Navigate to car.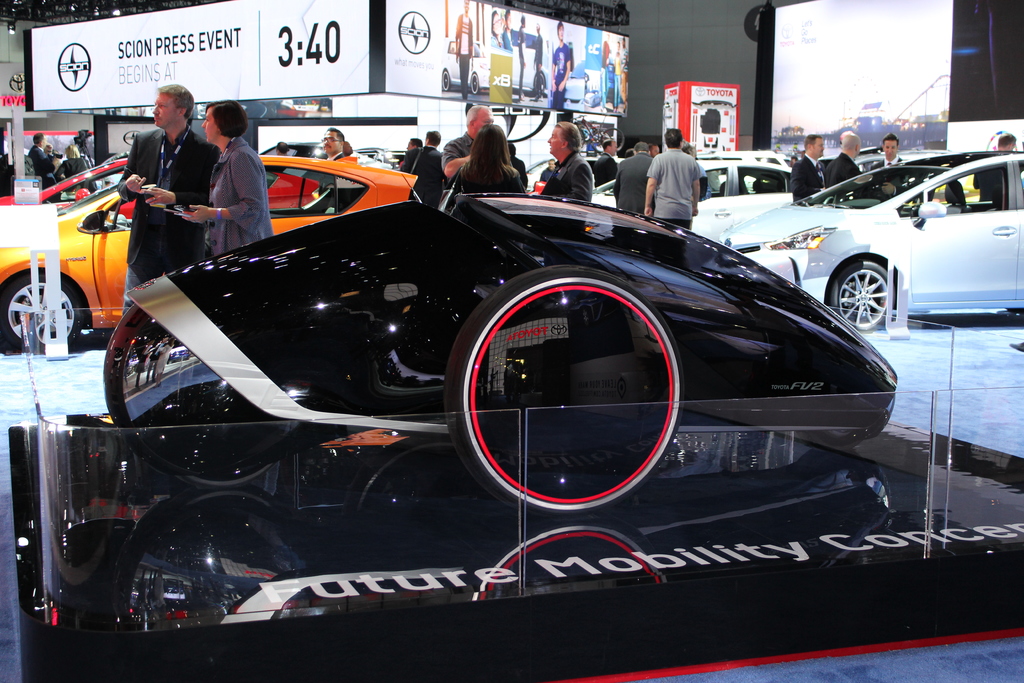
Navigation target: select_region(486, 56, 552, 95).
